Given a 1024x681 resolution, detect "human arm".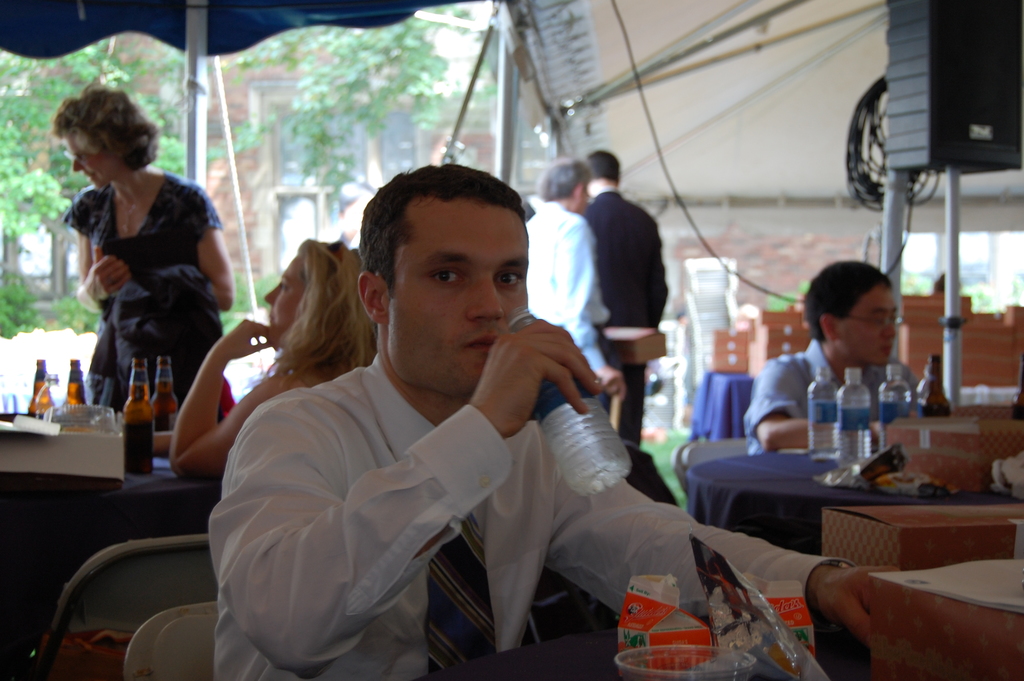
[537, 421, 924, 660].
